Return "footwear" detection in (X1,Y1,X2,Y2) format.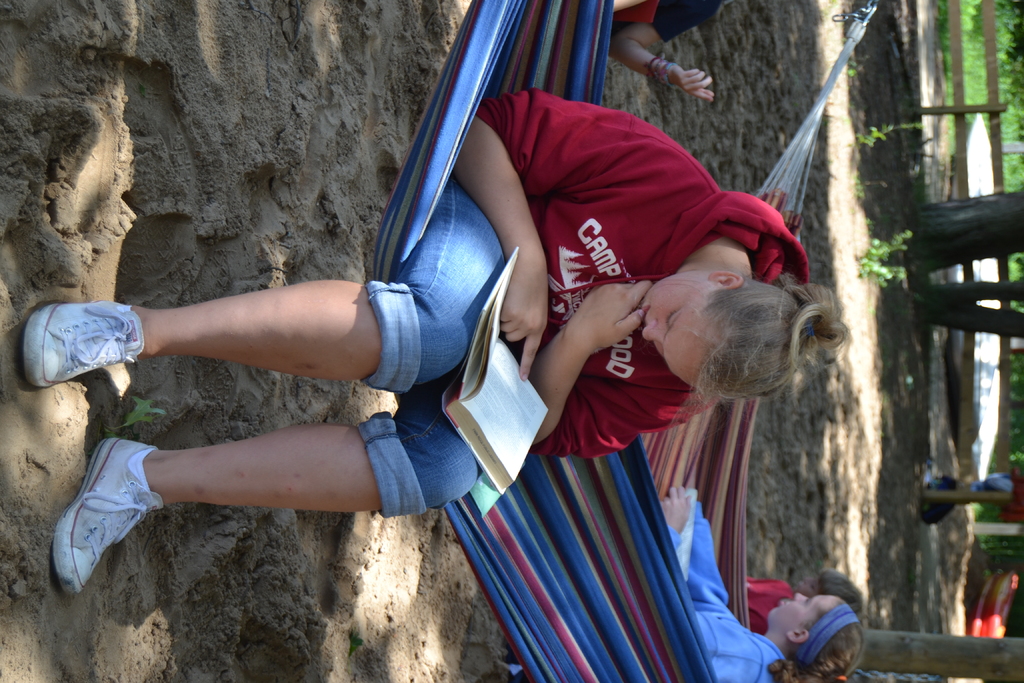
(44,440,155,598).
